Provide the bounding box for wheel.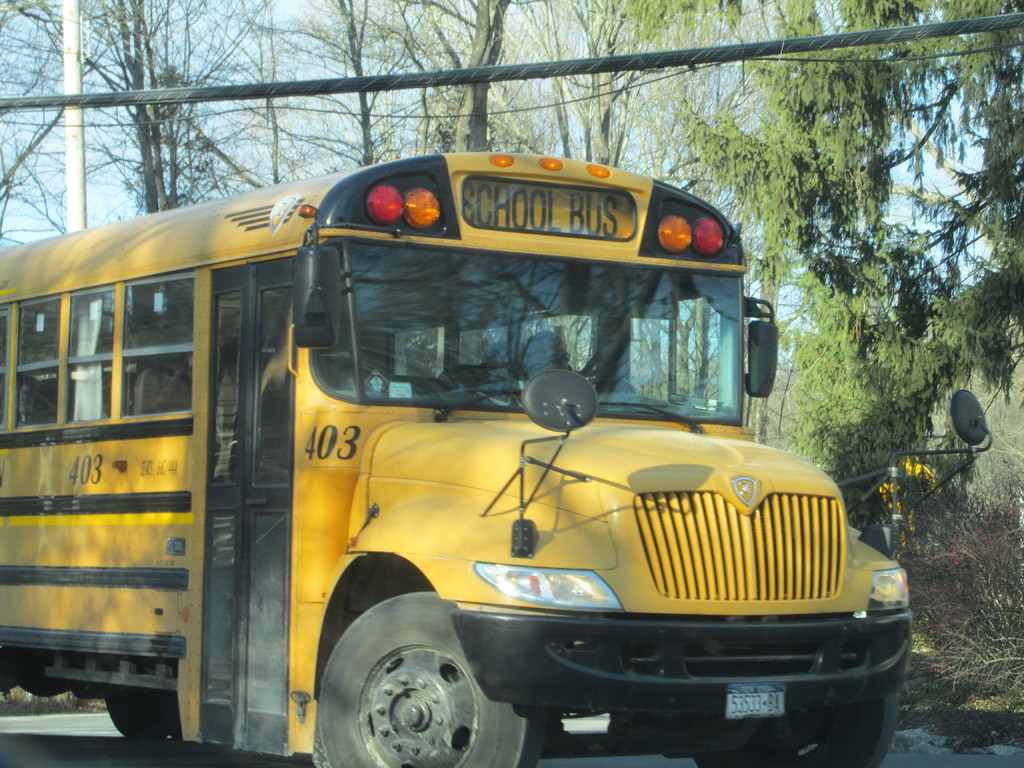
bbox=[318, 586, 547, 767].
